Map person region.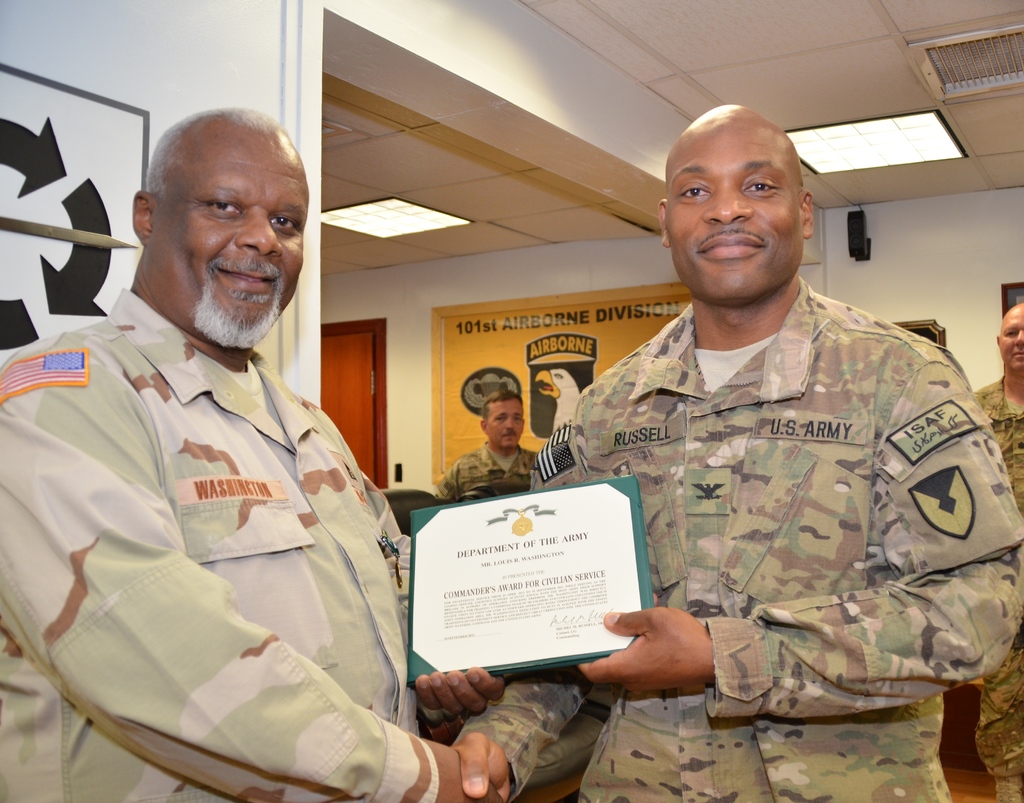
Mapped to bbox=(444, 389, 549, 501).
